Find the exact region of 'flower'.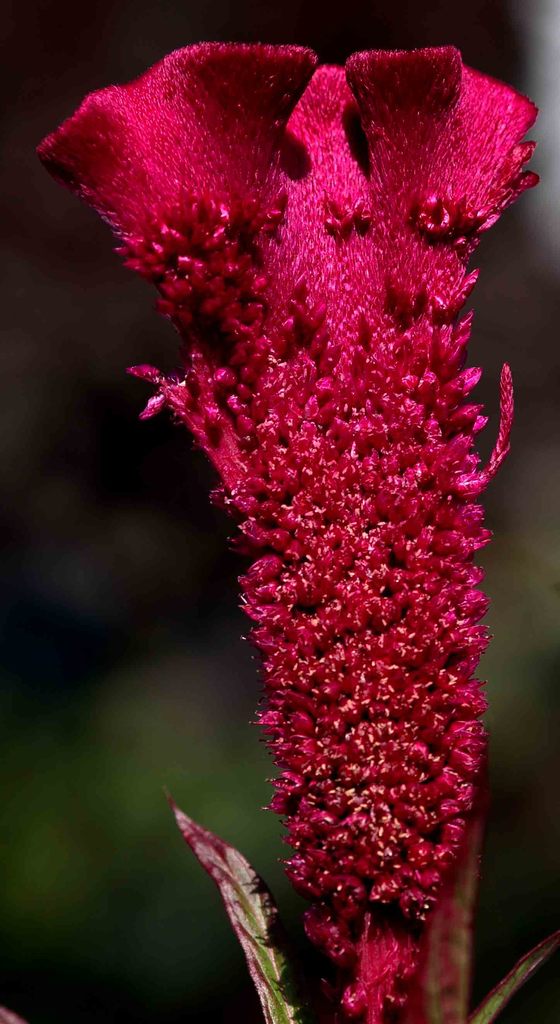
Exact region: [73, 42, 549, 855].
